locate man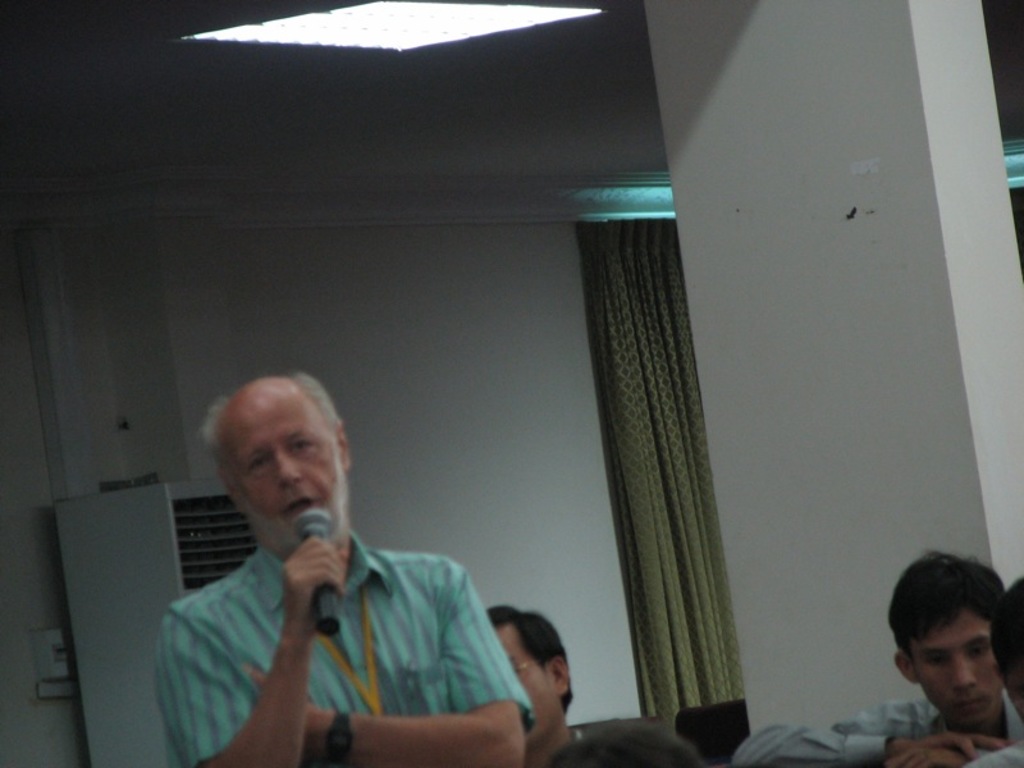
{"left": 152, "top": 374, "right": 524, "bottom": 767}
